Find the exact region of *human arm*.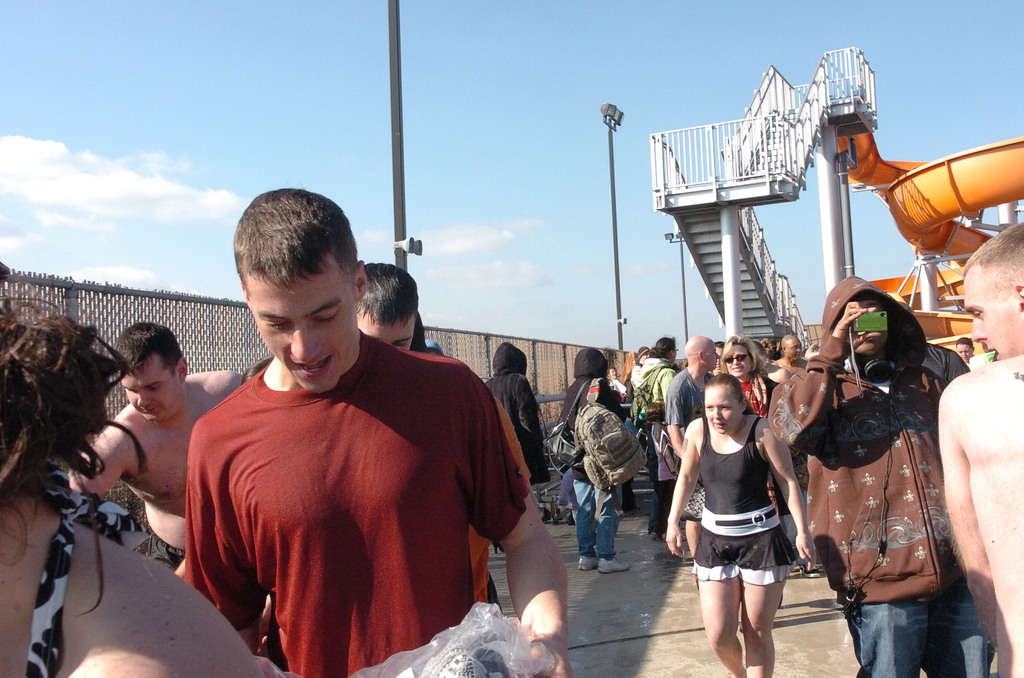
Exact region: box(766, 299, 877, 450).
